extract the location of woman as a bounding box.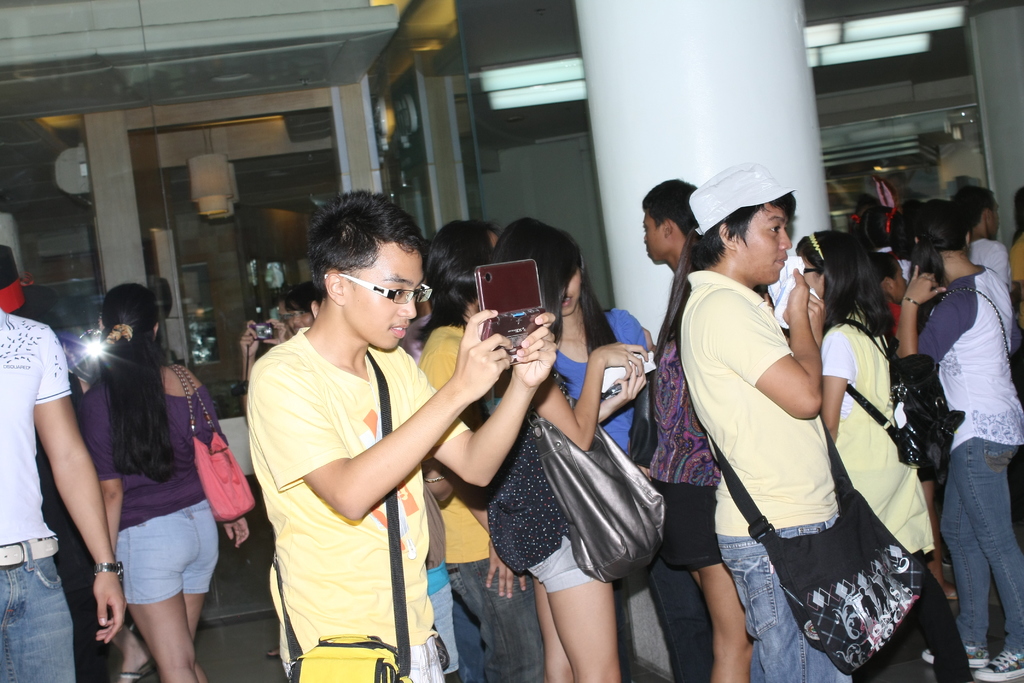
x1=792 y1=229 x2=975 y2=682.
